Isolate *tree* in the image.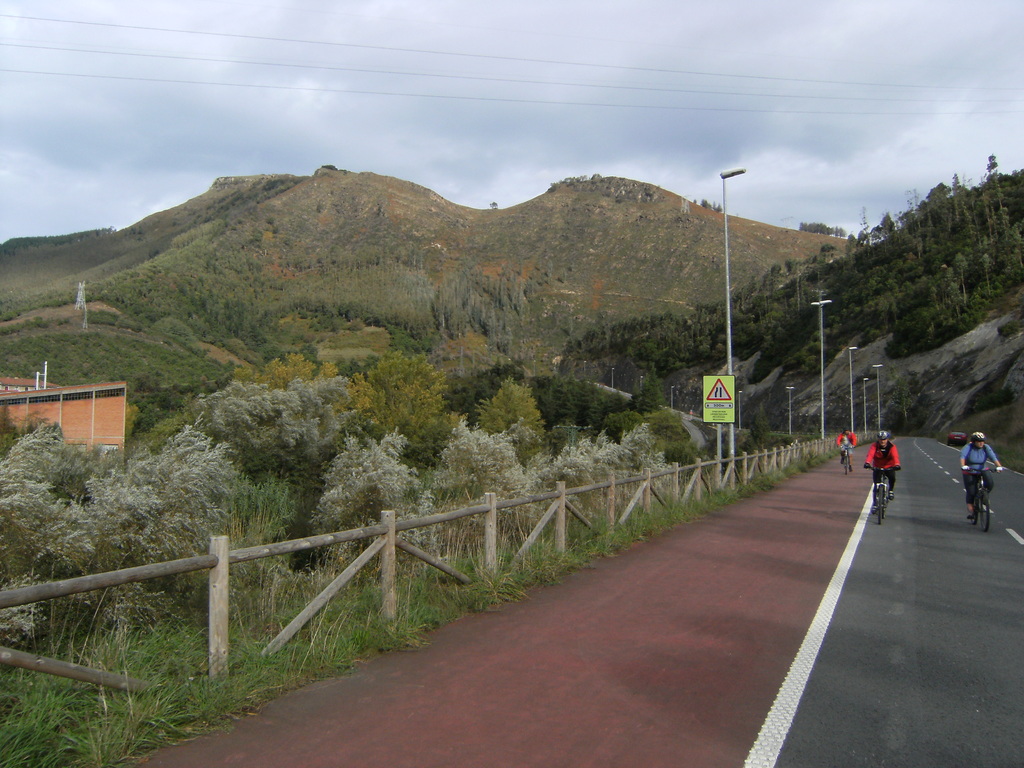
Isolated region: x1=799 y1=214 x2=860 y2=236.
